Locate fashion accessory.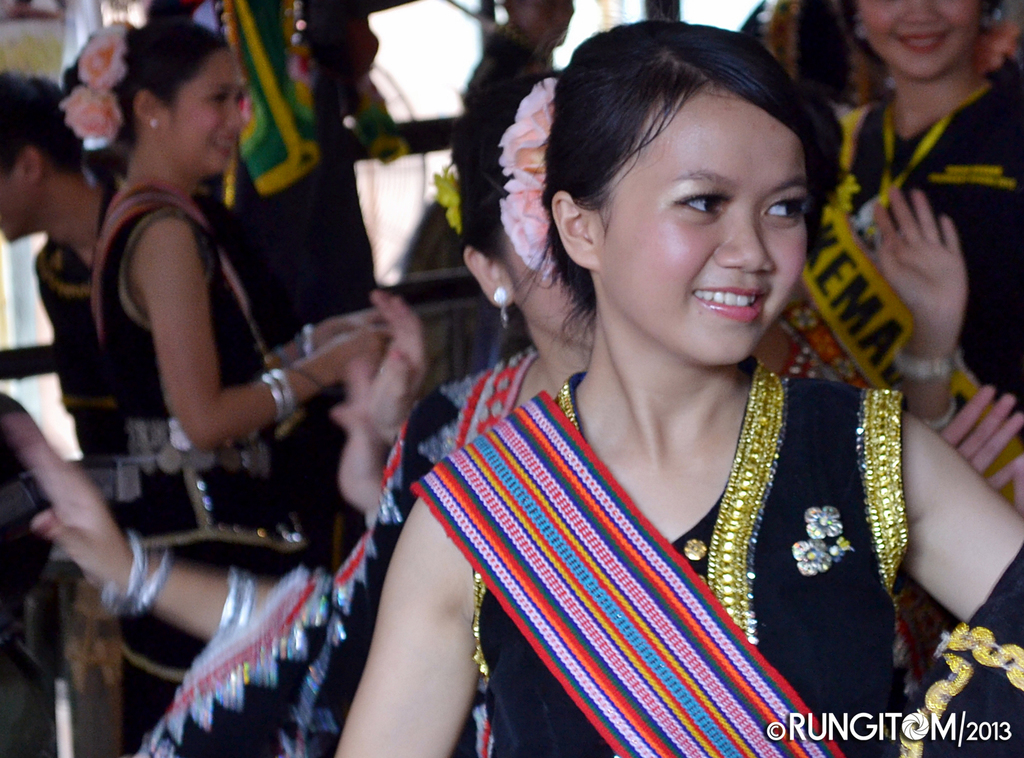
Bounding box: locate(235, 580, 259, 634).
